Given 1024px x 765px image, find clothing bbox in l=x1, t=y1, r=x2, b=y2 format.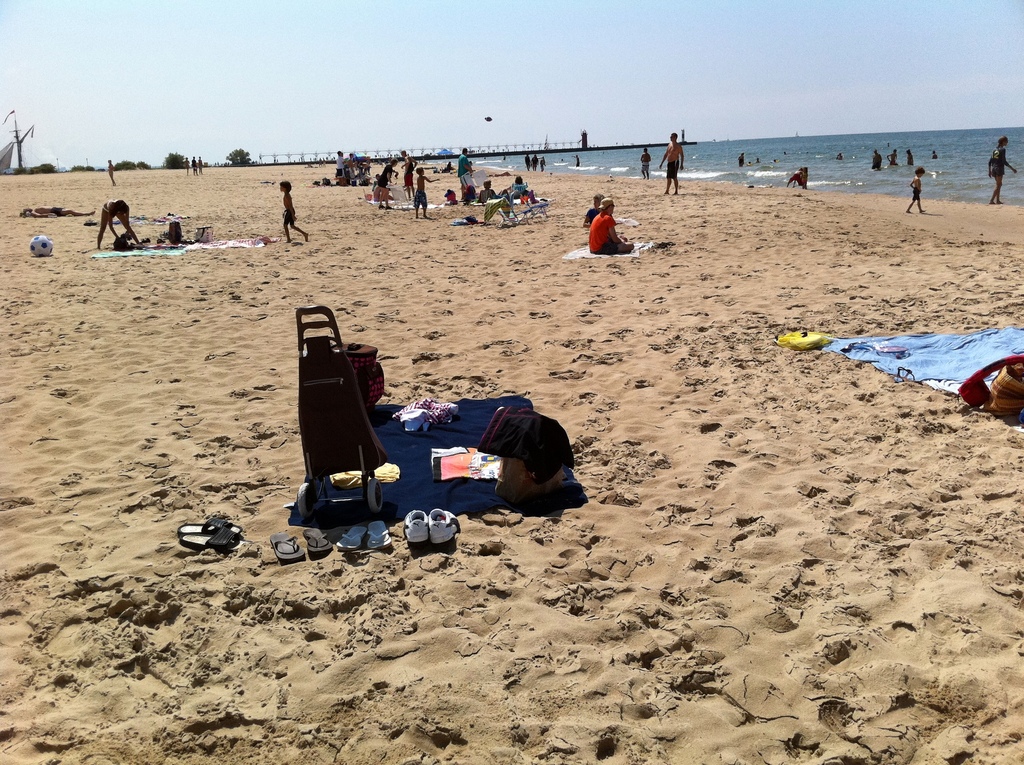
l=283, t=209, r=298, b=227.
